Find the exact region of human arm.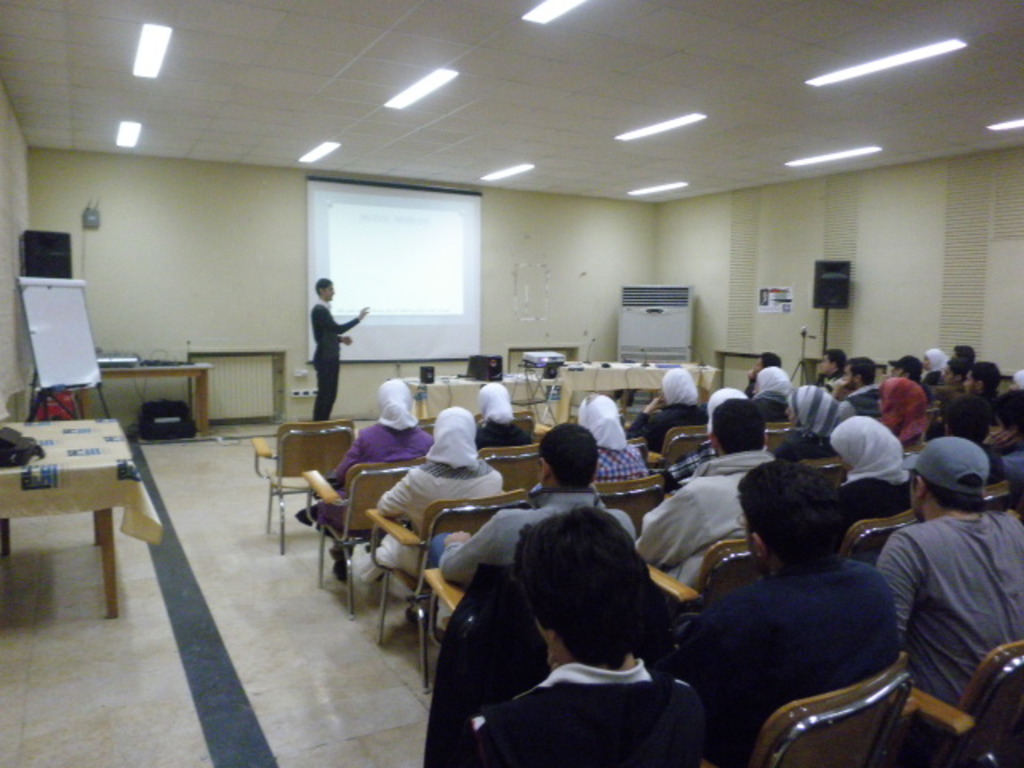
Exact region: pyautogui.locateOnScreen(638, 475, 710, 555).
